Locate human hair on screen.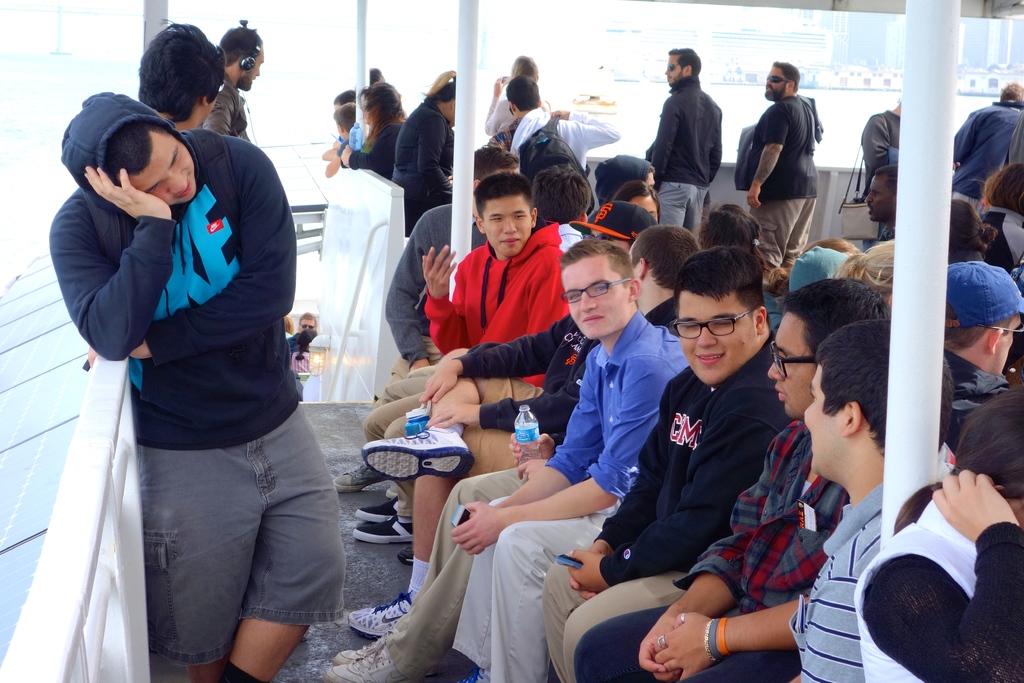
On screen at (842,240,896,302).
